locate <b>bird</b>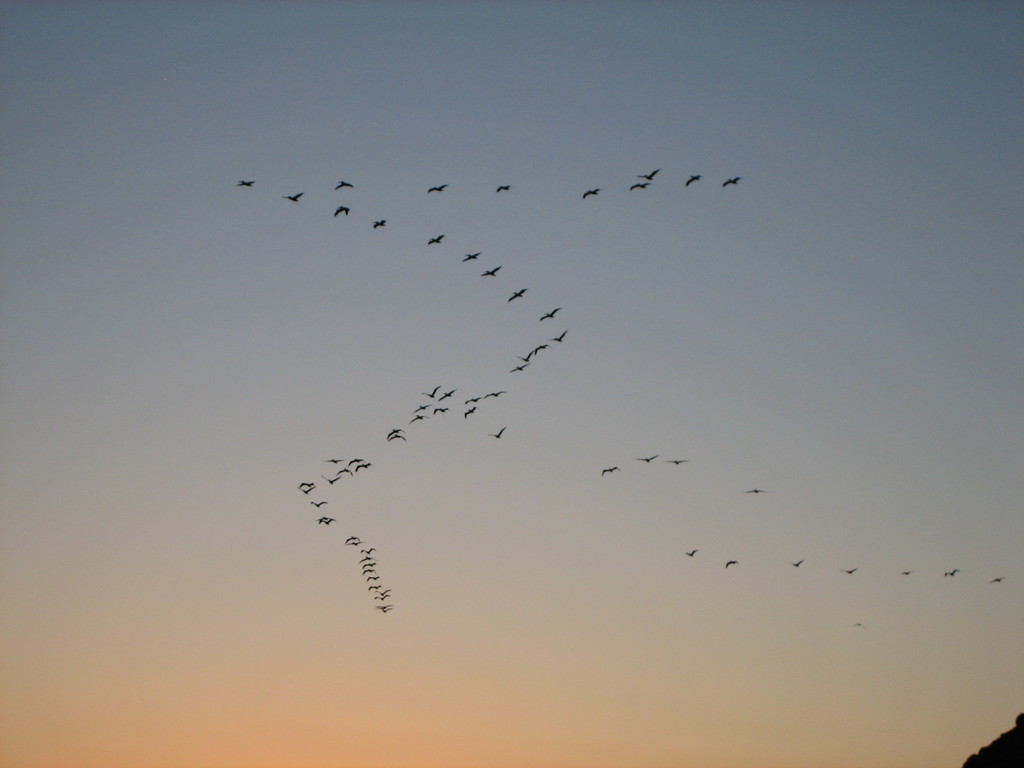
{"left": 467, "top": 248, "right": 479, "bottom": 261}
